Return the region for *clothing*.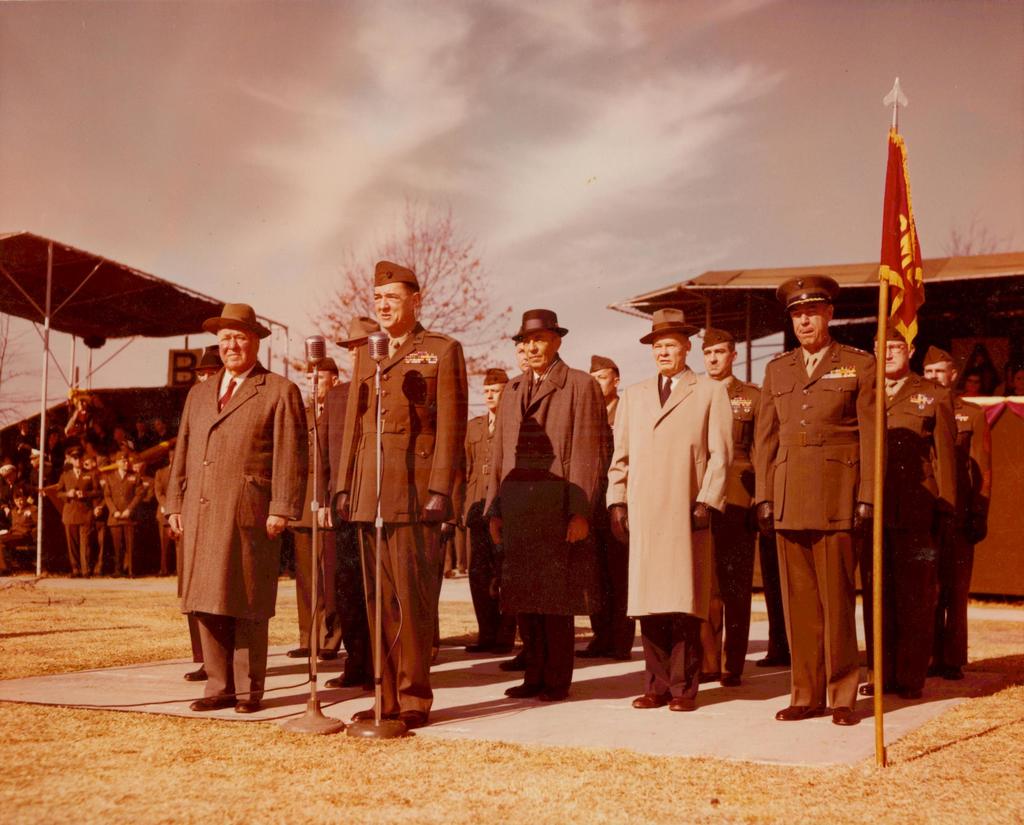
x1=604 y1=356 x2=739 y2=703.
